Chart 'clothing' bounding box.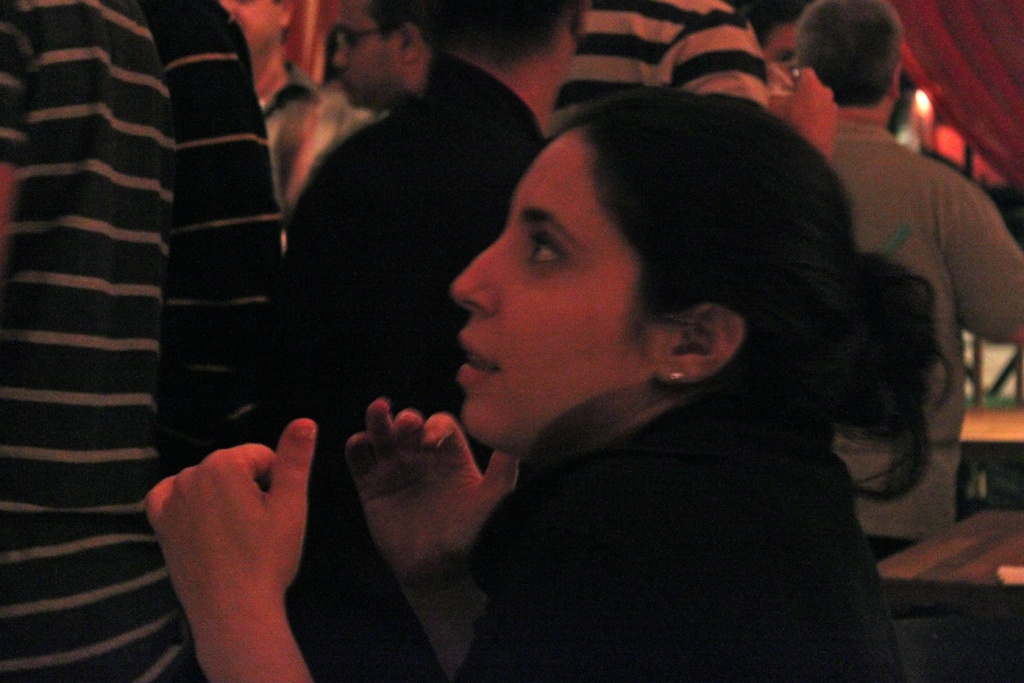
Charted: [x1=0, y1=0, x2=289, y2=682].
